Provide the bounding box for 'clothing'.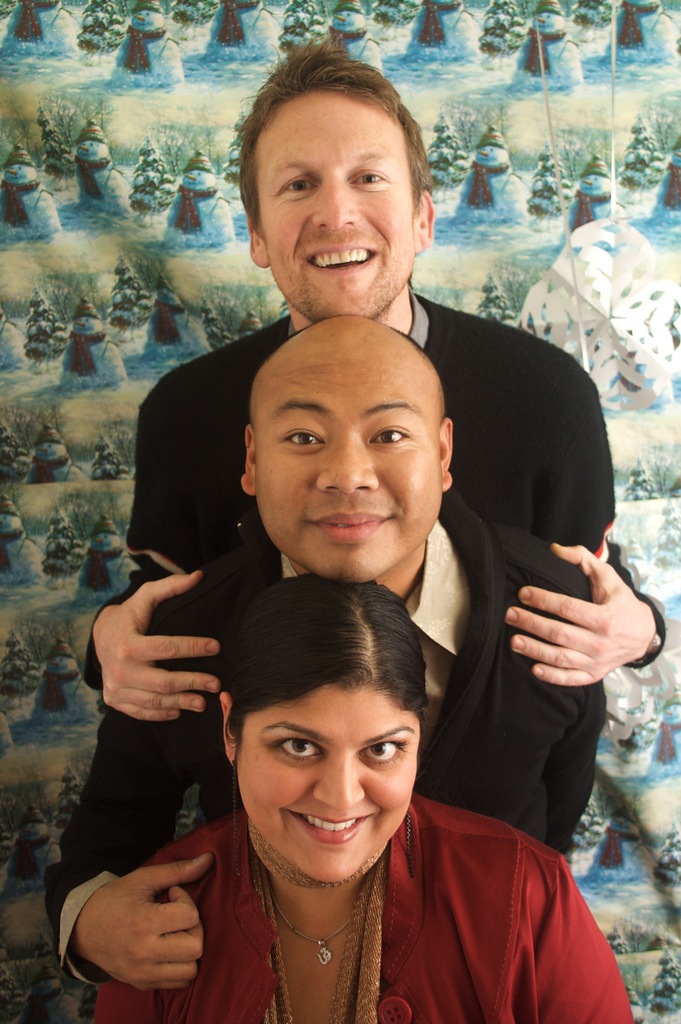
bbox(79, 286, 632, 685).
